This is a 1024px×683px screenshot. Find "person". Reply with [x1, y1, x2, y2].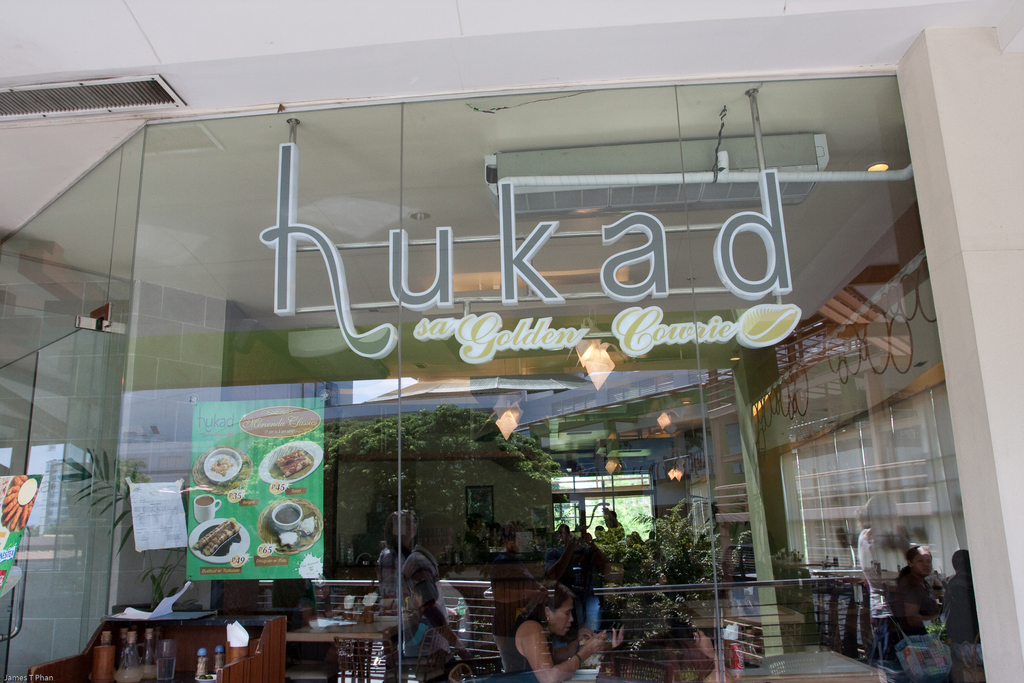
[893, 548, 934, 634].
